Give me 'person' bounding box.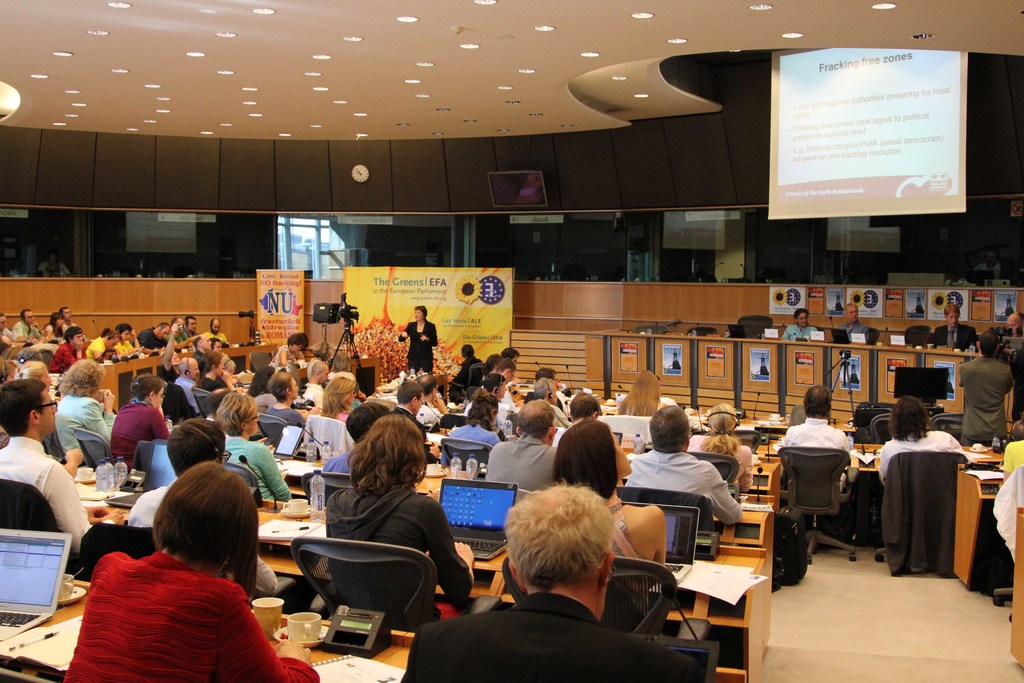
(545,388,634,483).
